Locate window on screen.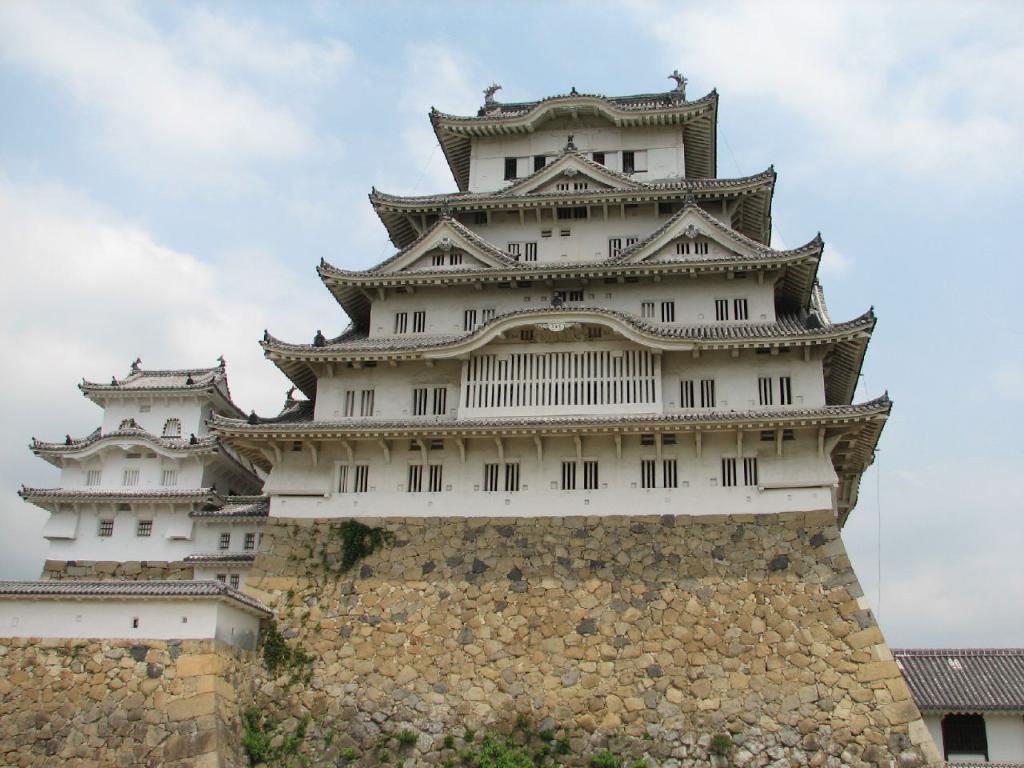
On screen at (x1=413, y1=383, x2=445, y2=419).
